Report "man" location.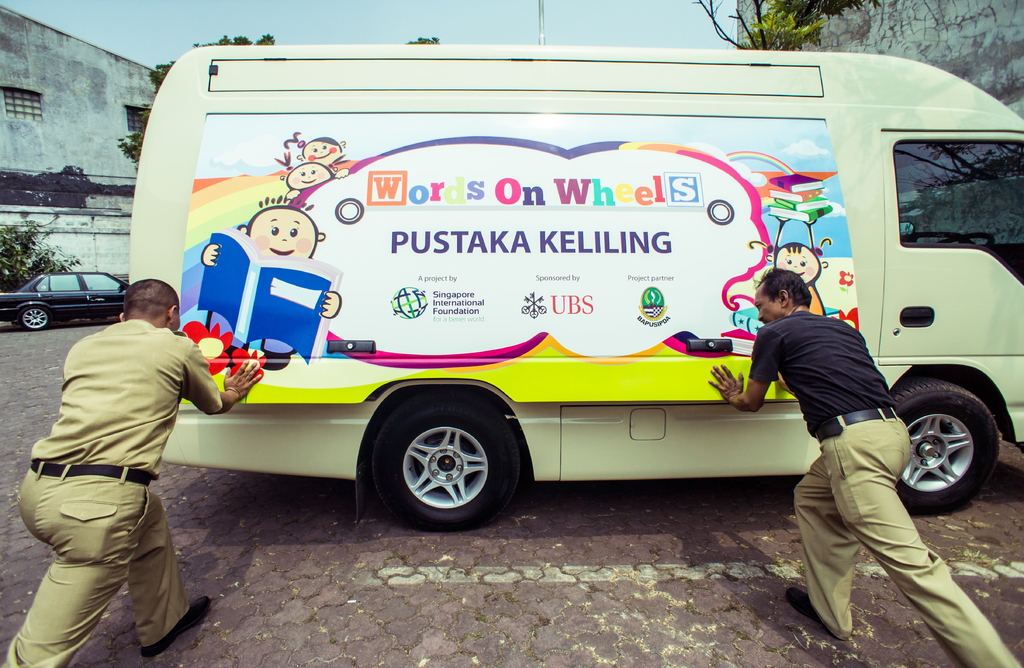
Report: 22/269/224/660.
